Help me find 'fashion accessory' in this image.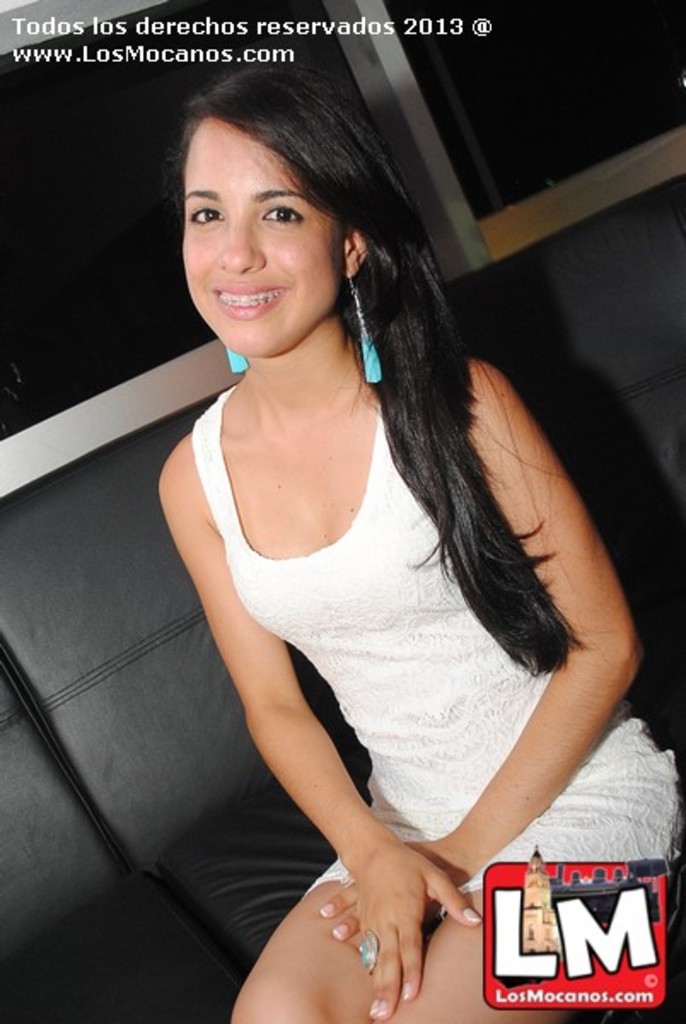
Found it: bbox(348, 271, 389, 384).
